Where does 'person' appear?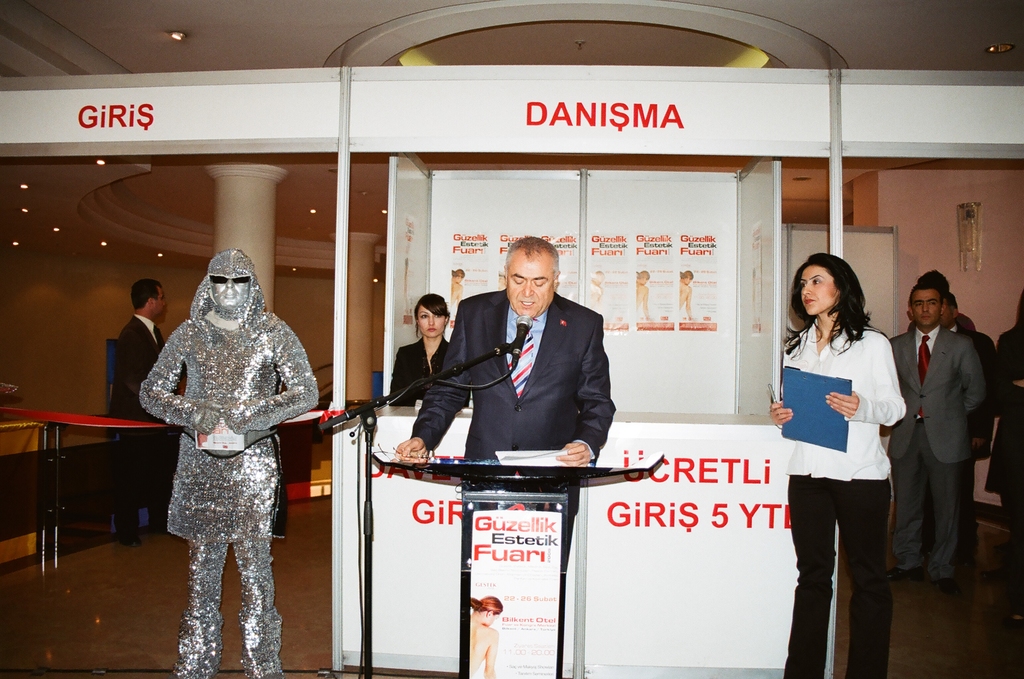
Appears at x1=463 y1=598 x2=503 y2=678.
